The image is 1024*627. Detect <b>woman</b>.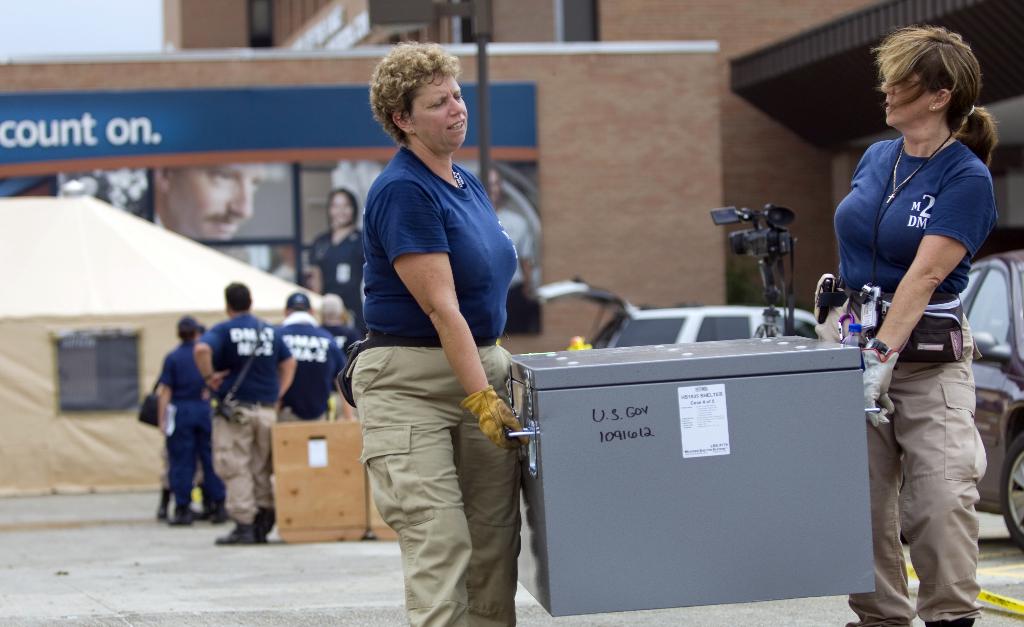
Detection: 305 185 373 341.
